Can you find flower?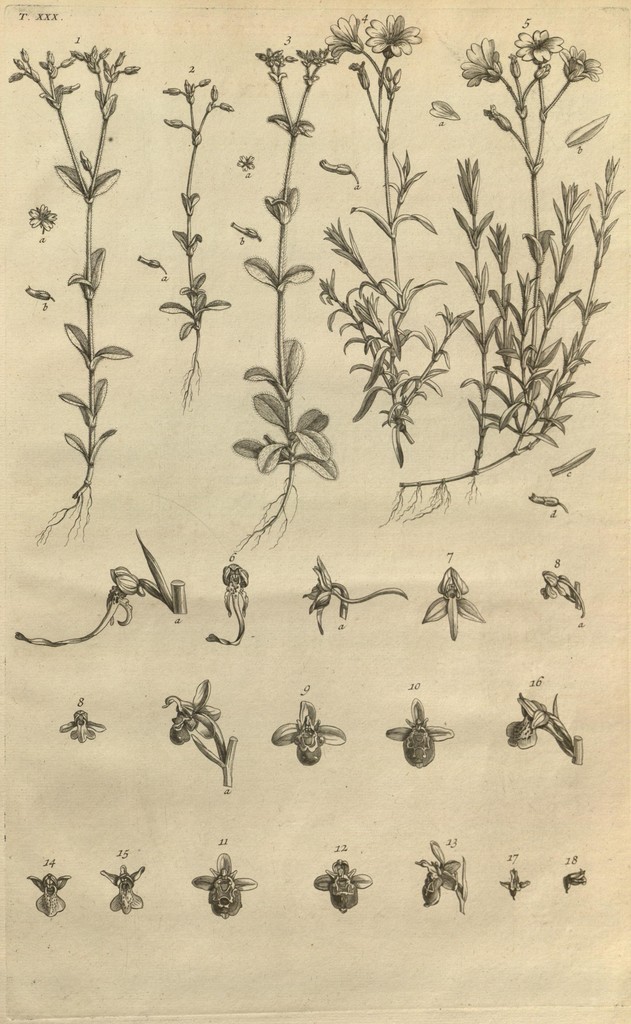
Yes, bounding box: 20, 47, 30, 63.
